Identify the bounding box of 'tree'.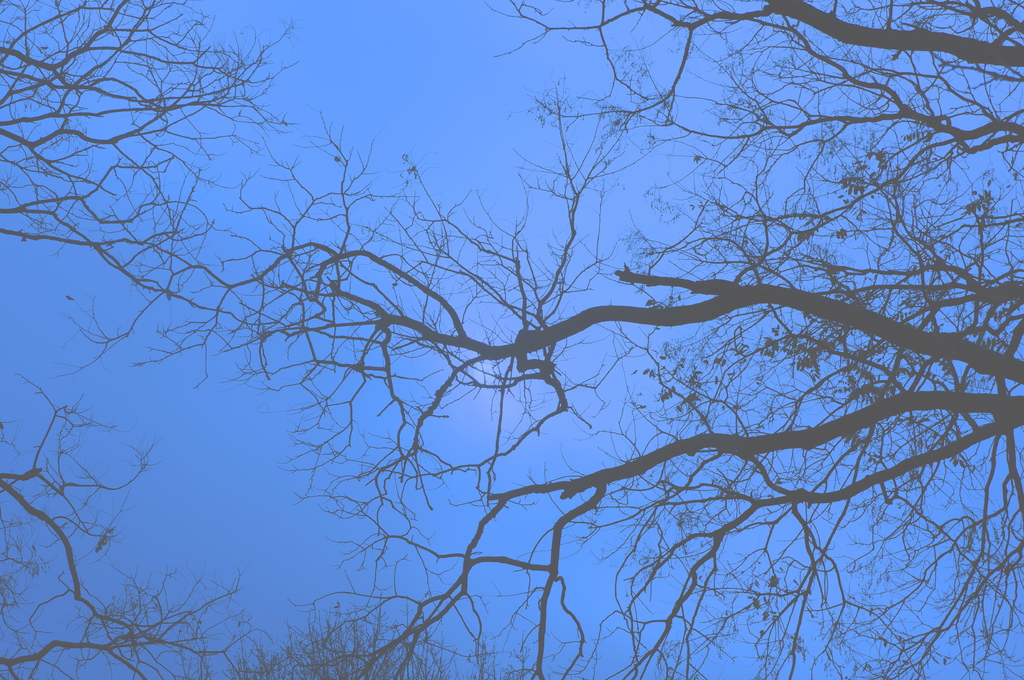
{"x1": 40, "y1": 48, "x2": 1023, "y2": 647}.
